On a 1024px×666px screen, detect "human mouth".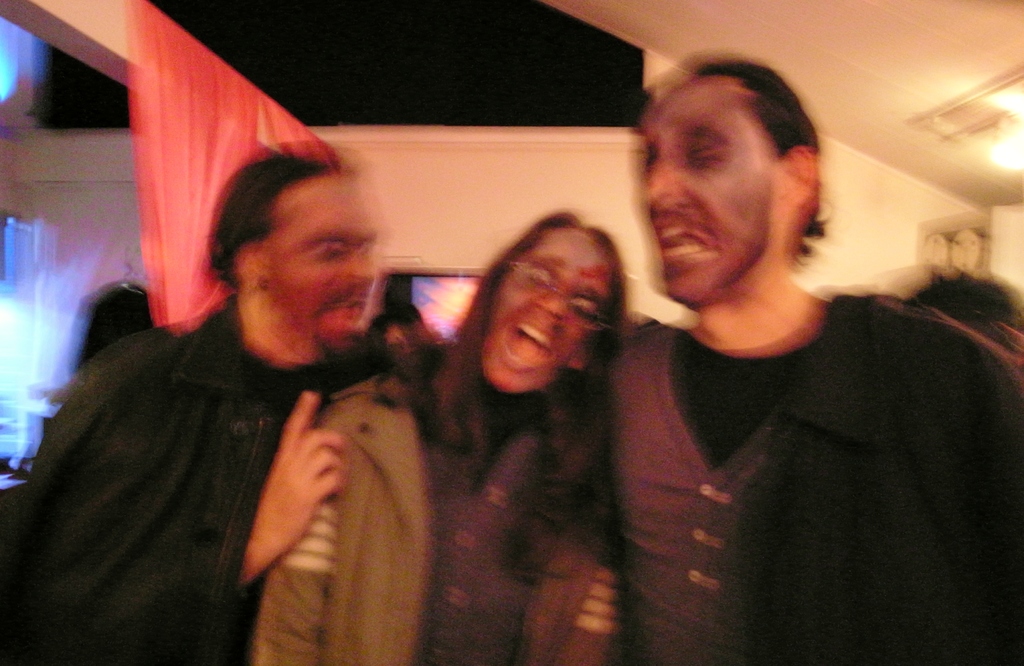
(324,291,364,326).
